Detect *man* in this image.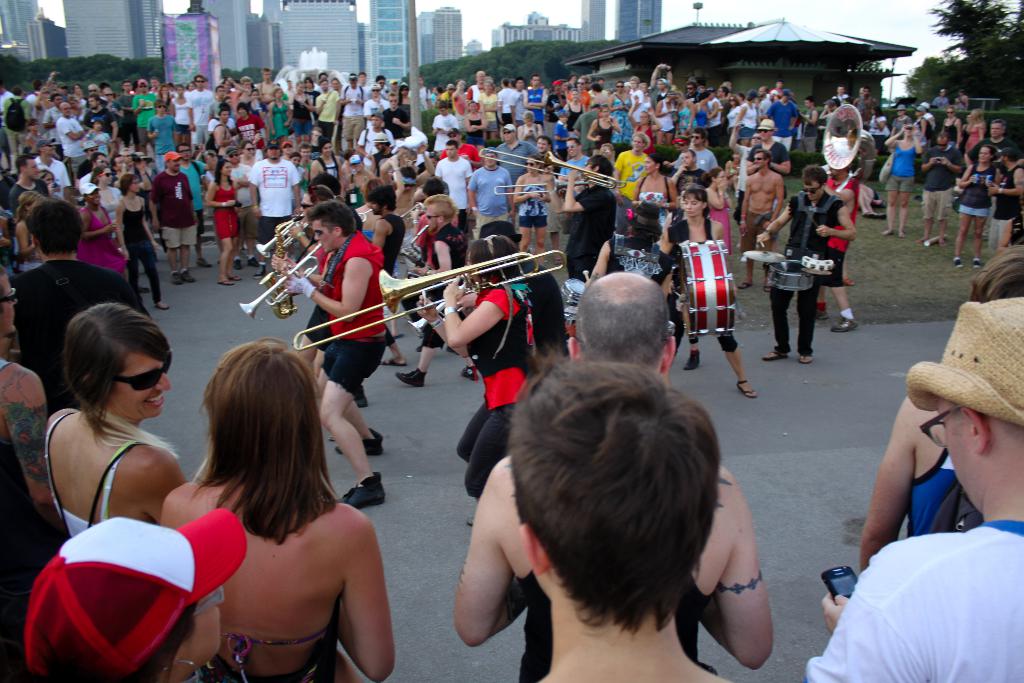
Detection: 44 95 61 157.
